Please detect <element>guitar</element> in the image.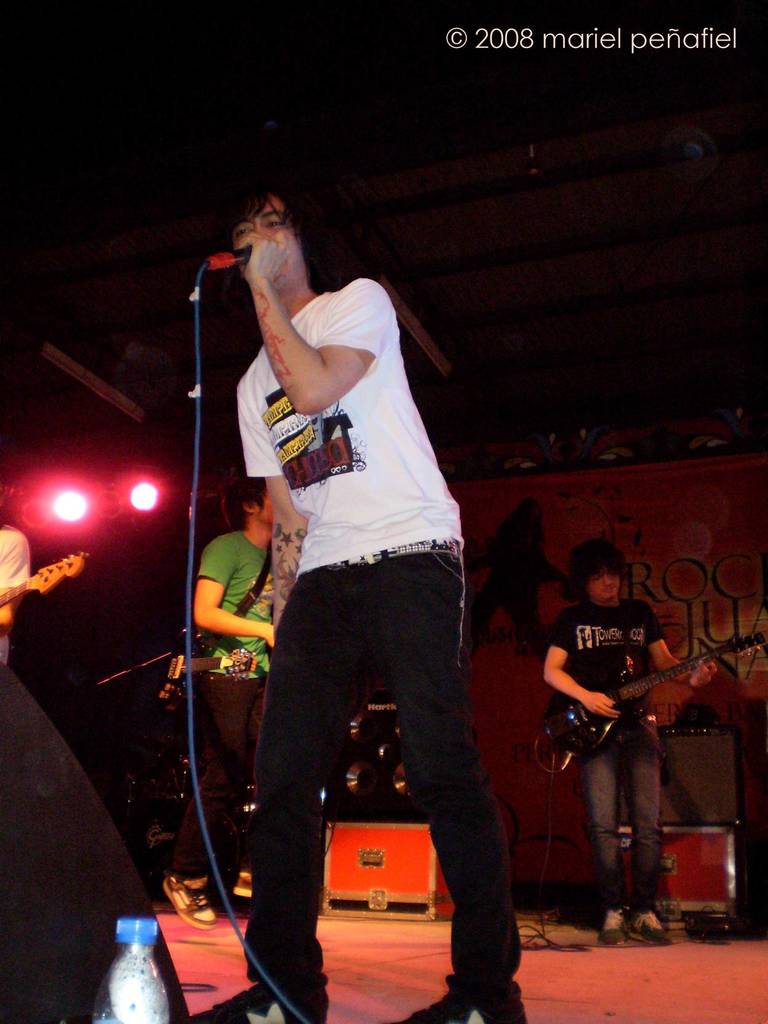
<bbox>533, 635, 734, 780</bbox>.
